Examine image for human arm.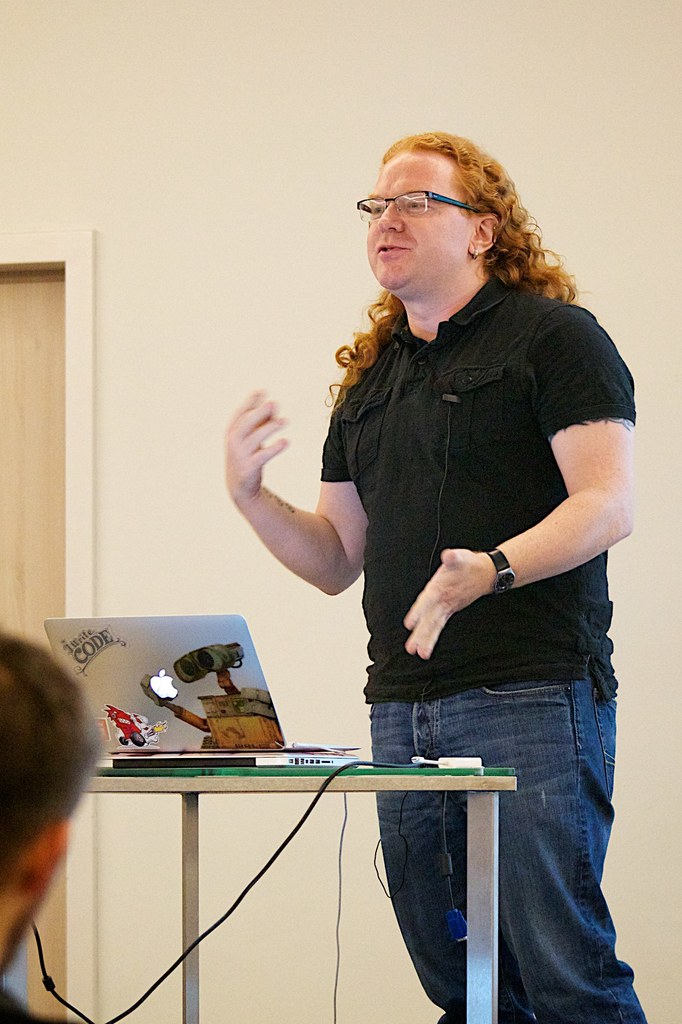
Examination result: 400/296/639/669.
